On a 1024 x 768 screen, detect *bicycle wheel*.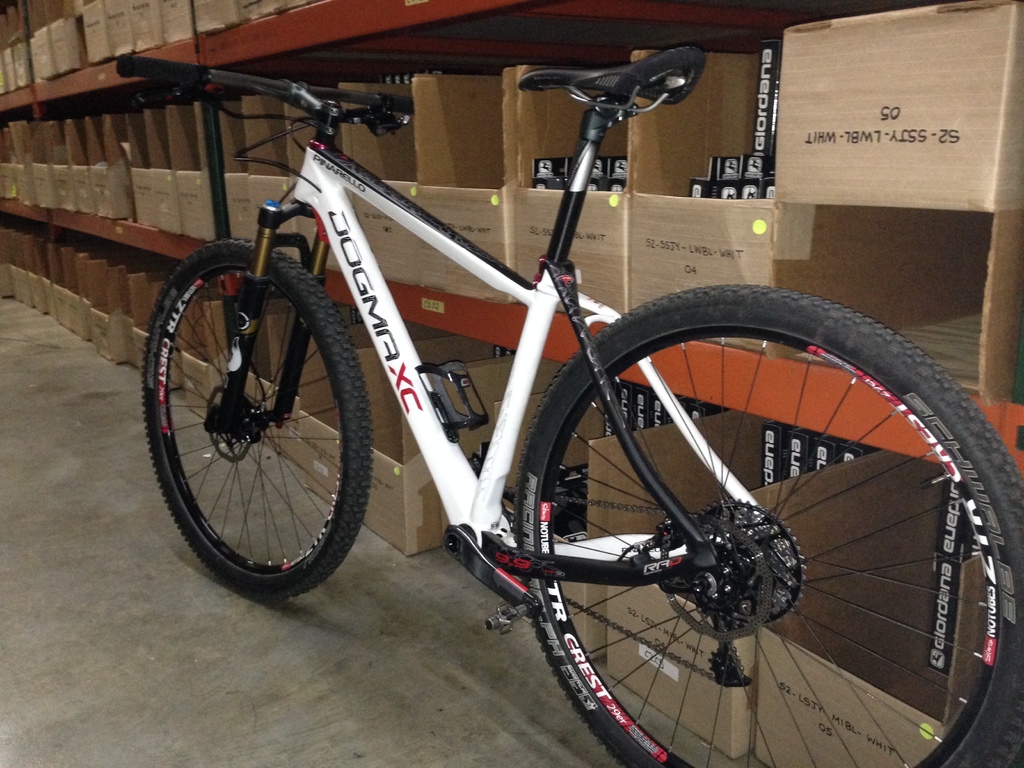
<bbox>483, 326, 998, 755</bbox>.
